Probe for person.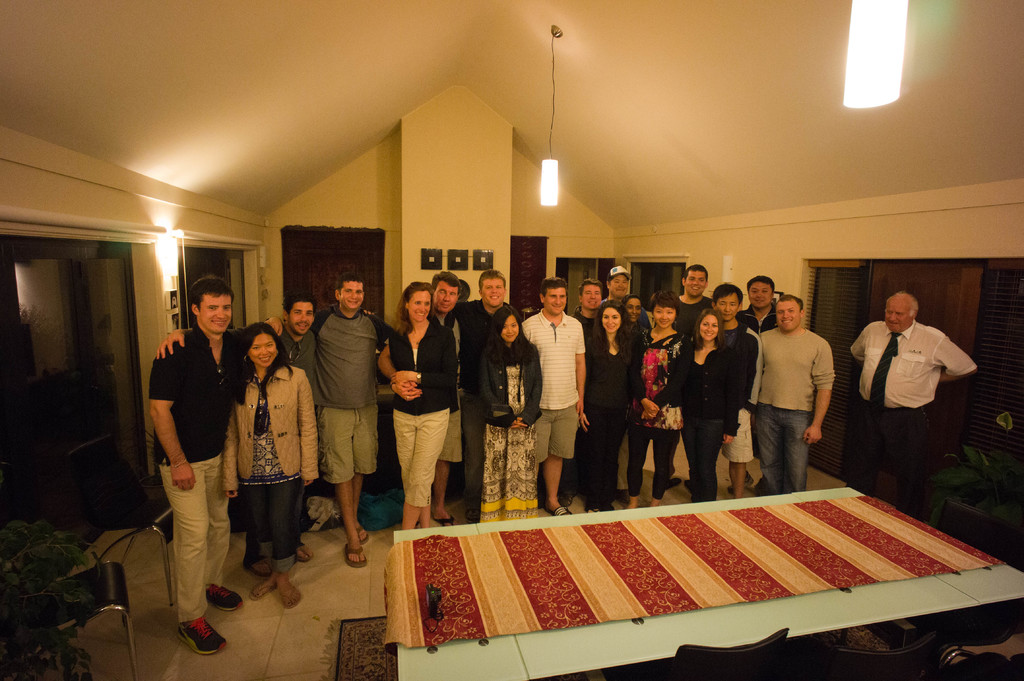
Probe result: {"x1": 852, "y1": 289, "x2": 980, "y2": 517}.
